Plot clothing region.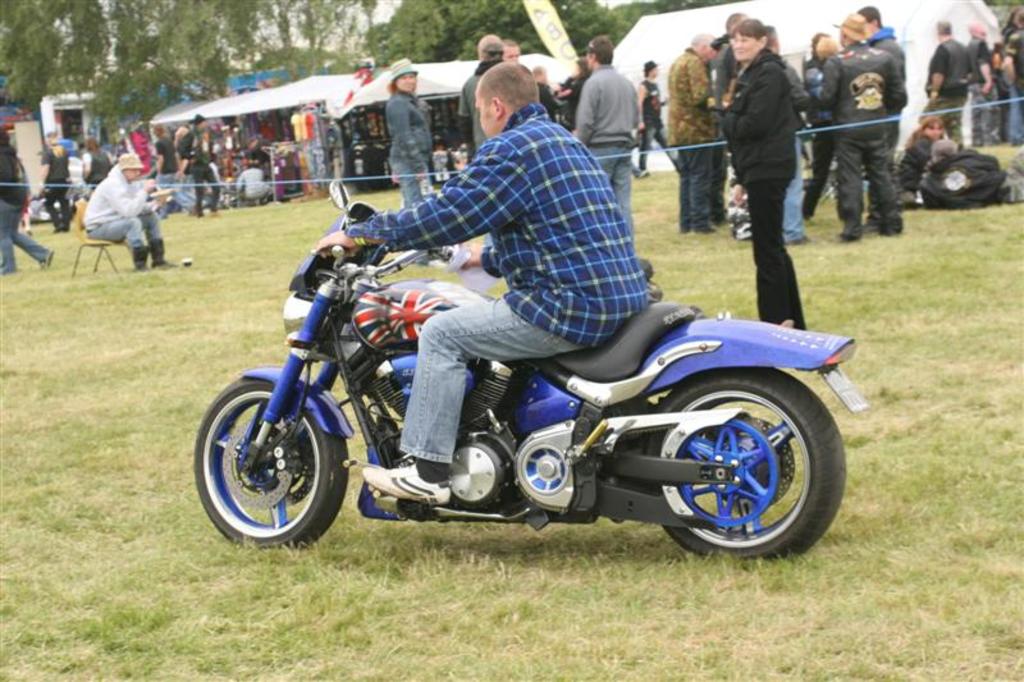
Plotted at (x1=819, y1=19, x2=922, y2=232).
